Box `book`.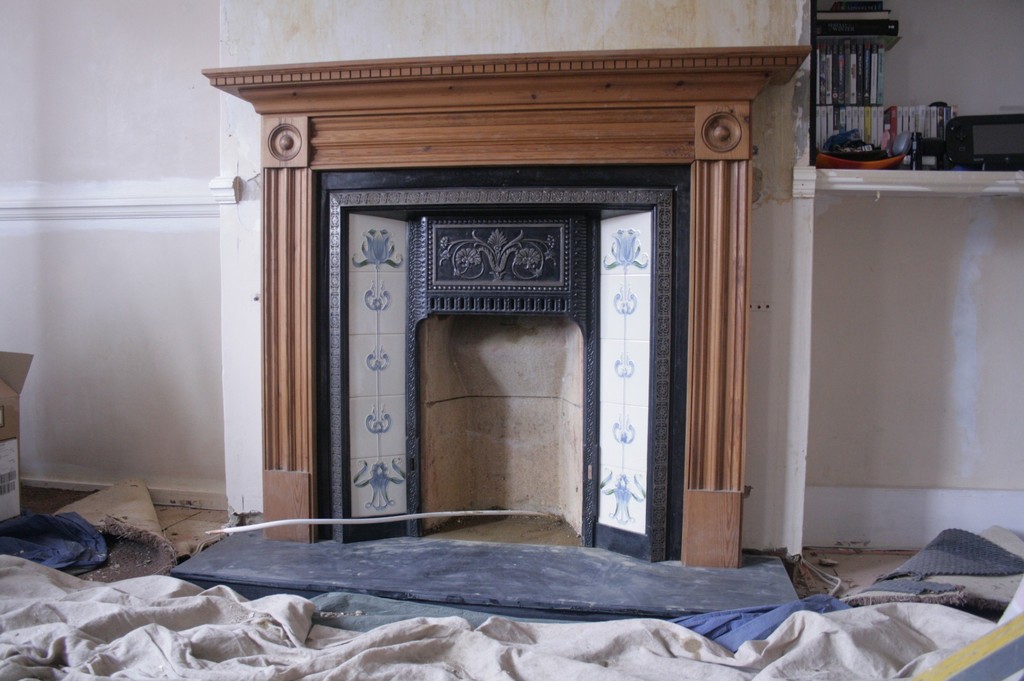
{"x1": 846, "y1": 40, "x2": 851, "y2": 107}.
